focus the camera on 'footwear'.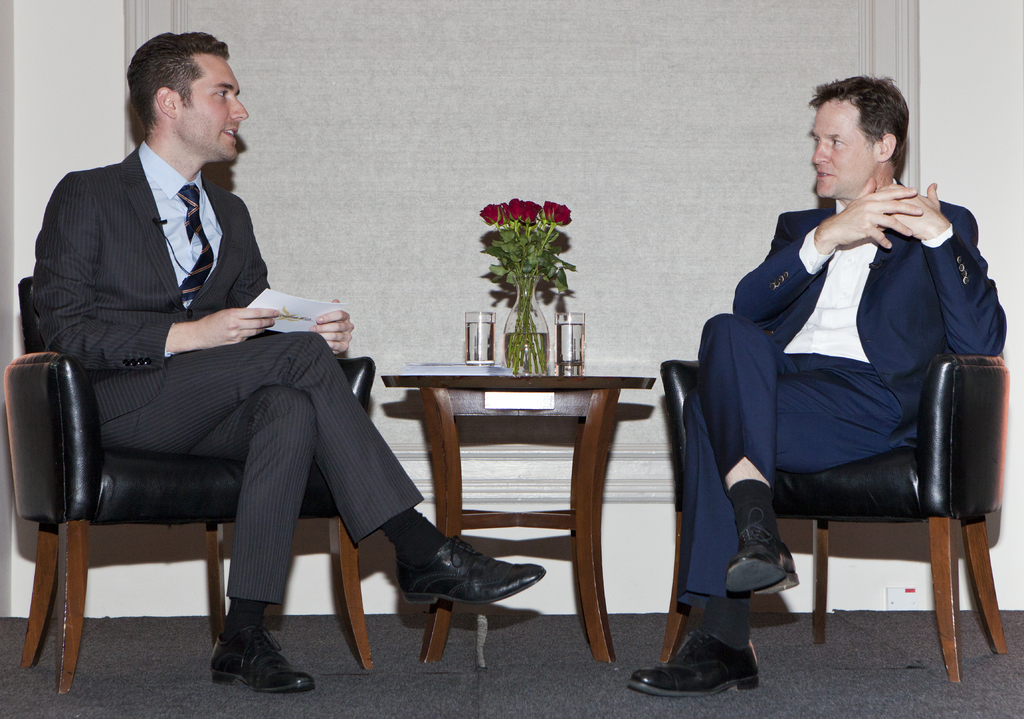
Focus region: <region>211, 625, 316, 692</region>.
